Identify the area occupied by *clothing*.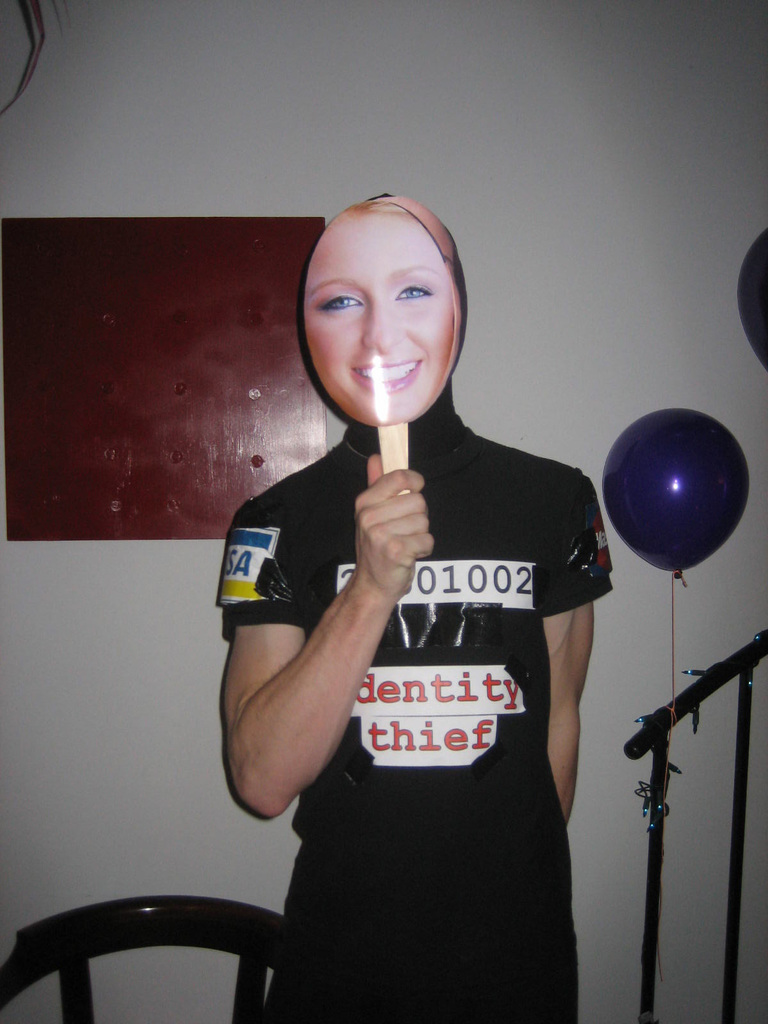
Area: (left=234, top=355, right=612, bottom=972).
